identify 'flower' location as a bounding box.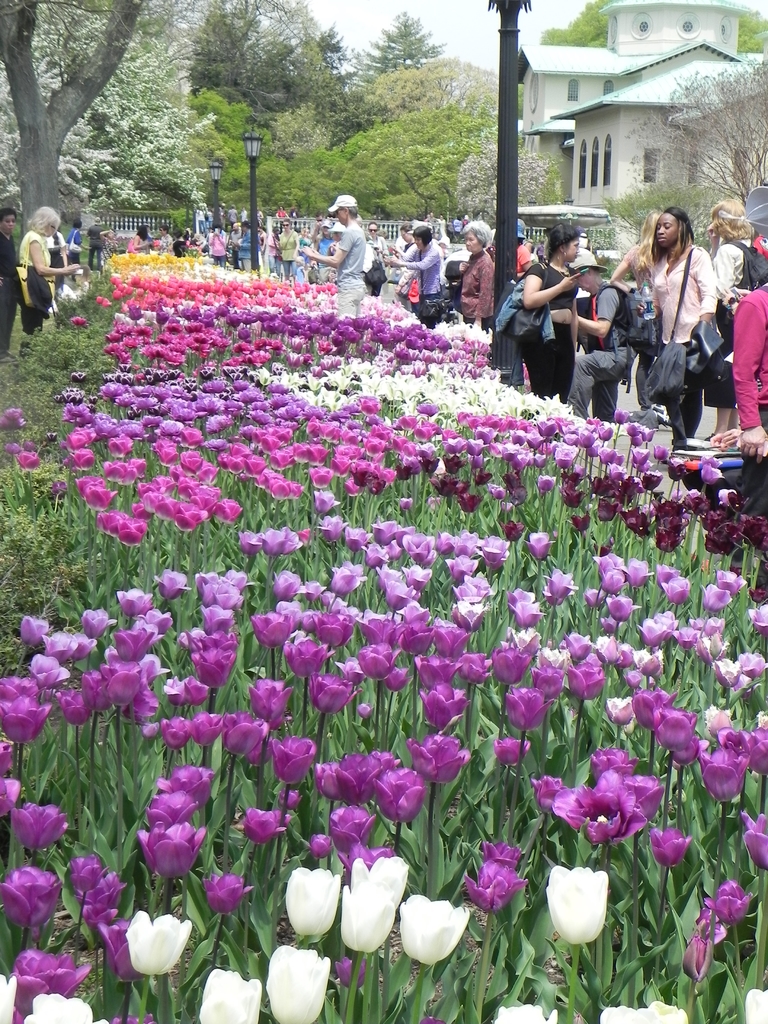
(left=0, top=974, right=24, bottom=1023).
